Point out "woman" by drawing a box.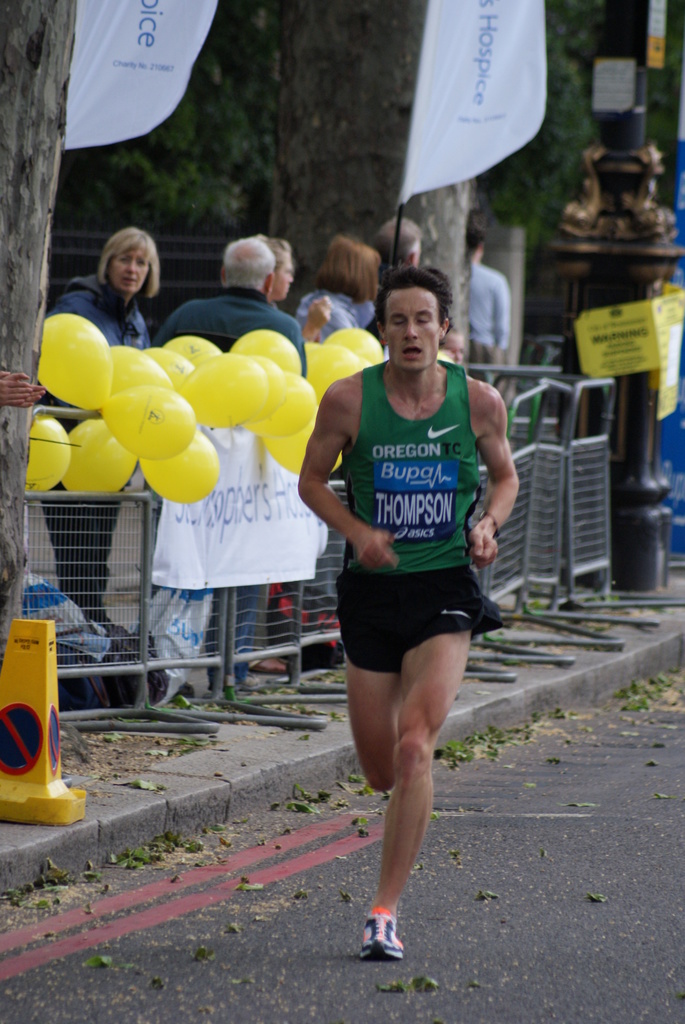
select_region(0, 227, 156, 624).
